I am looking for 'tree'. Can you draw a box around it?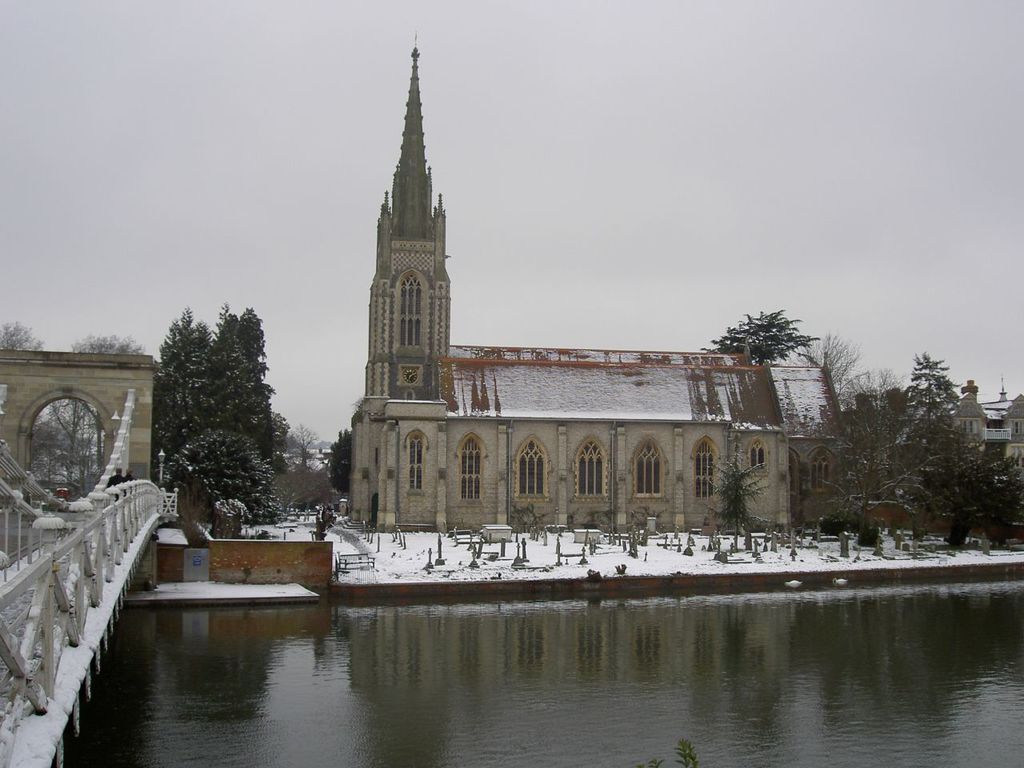
Sure, the bounding box is <bbox>349, 393, 367, 414</bbox>.
